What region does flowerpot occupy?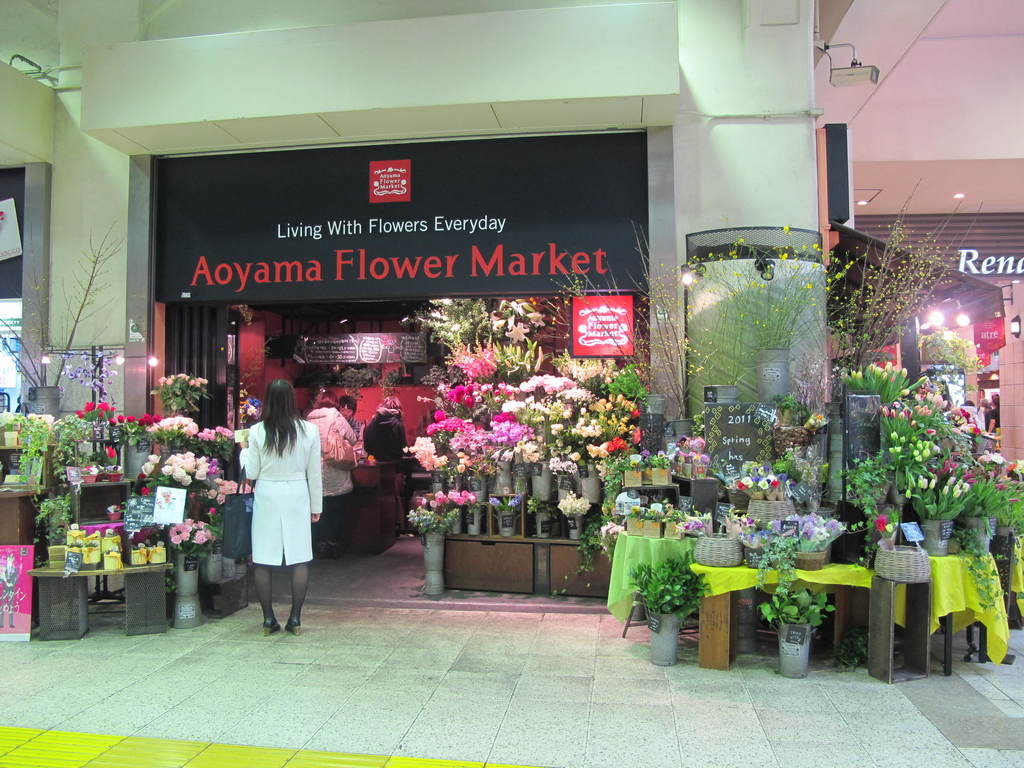
(left=689, top=541, right=746, bottom=569).
